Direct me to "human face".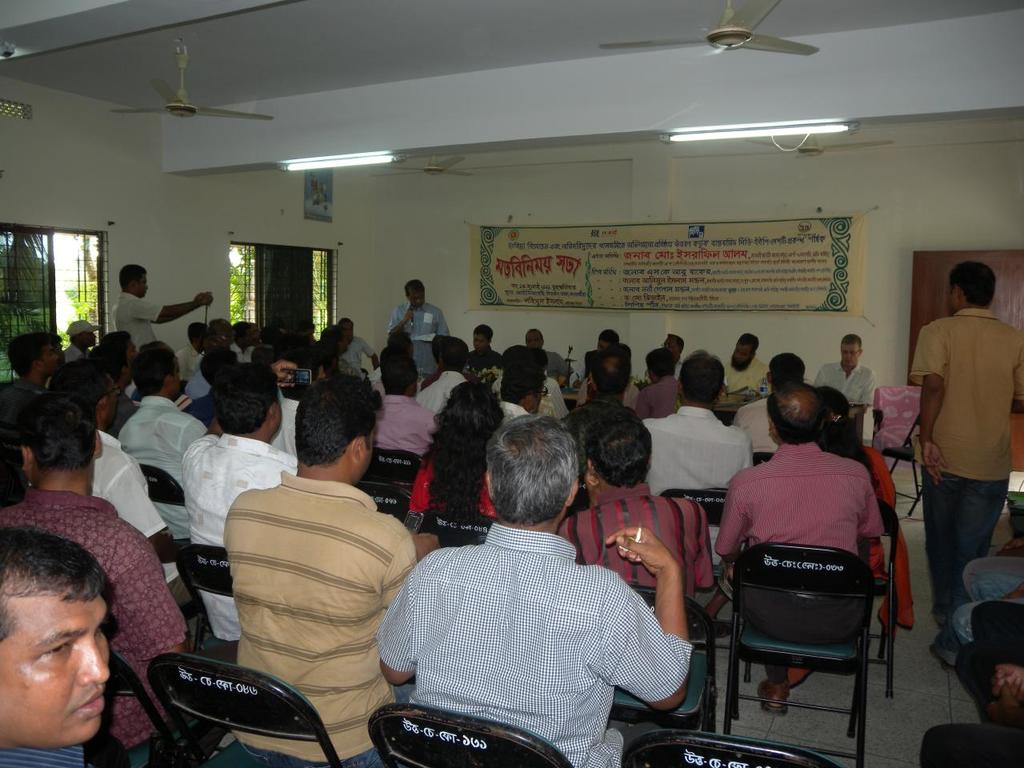
Direction: (left=246, top=329, right=254, bottom=345).
